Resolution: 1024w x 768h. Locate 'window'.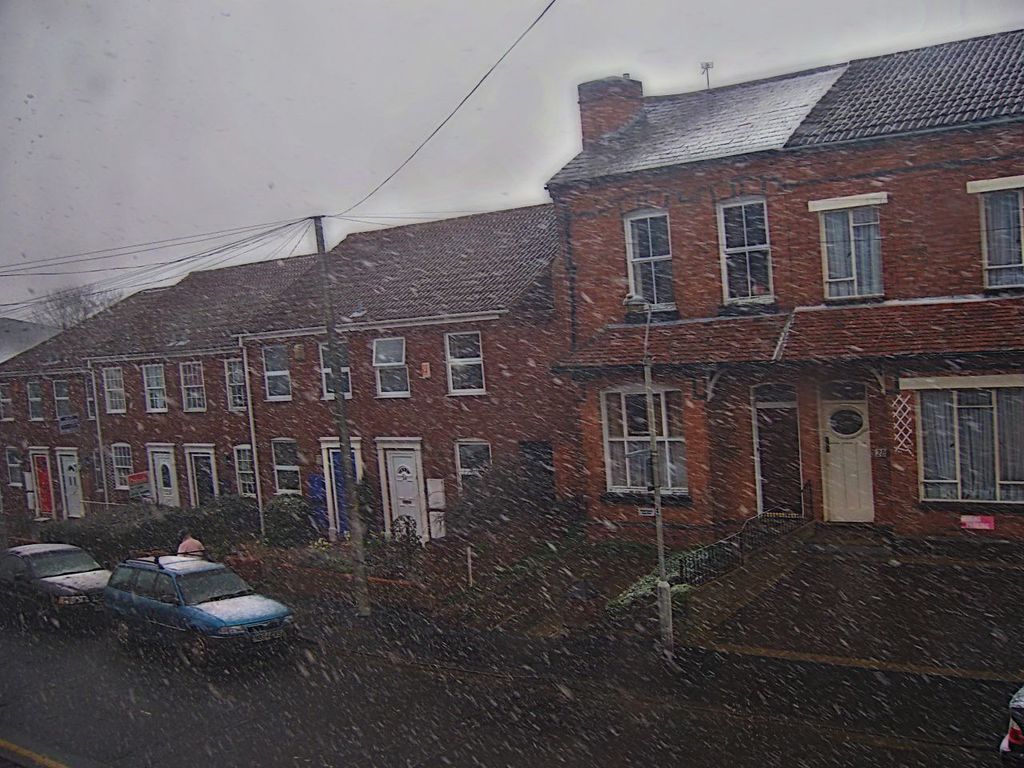
bbox(224, 362, 246, 414).
